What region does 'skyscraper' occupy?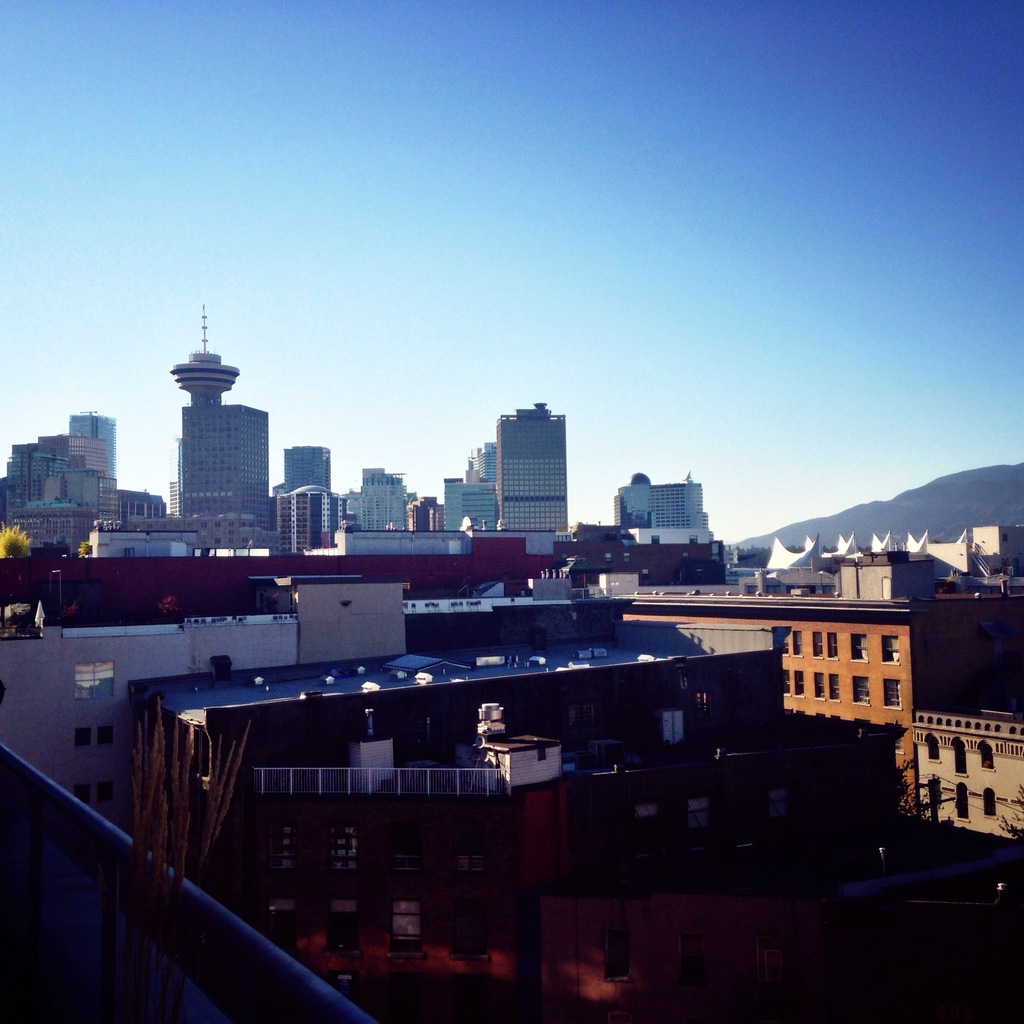
{"left": 184, "top": 406, "right": 266, "bottom": 529}.
